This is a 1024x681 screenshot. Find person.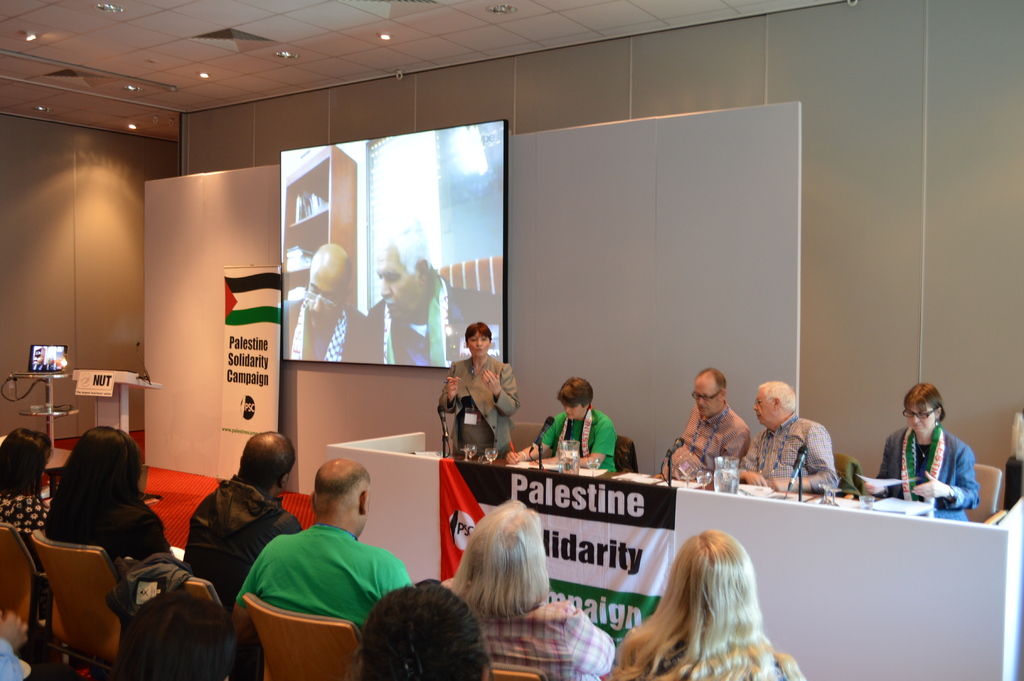
Bounding box: (858,381,982,525).
